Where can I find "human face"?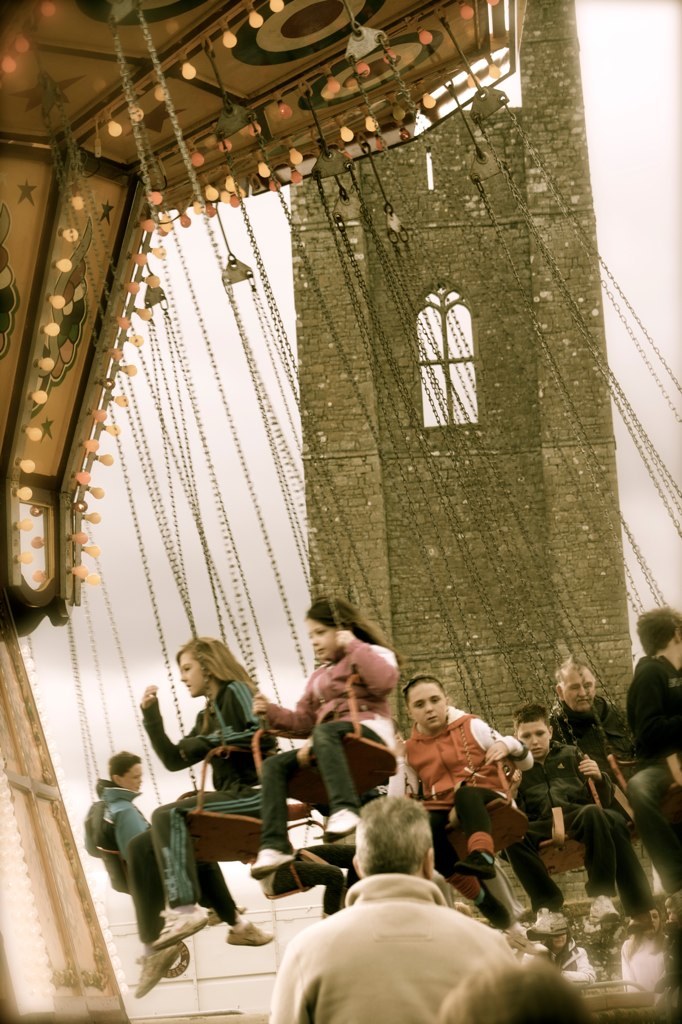
You can find it at 181, 655, 209, 696.
